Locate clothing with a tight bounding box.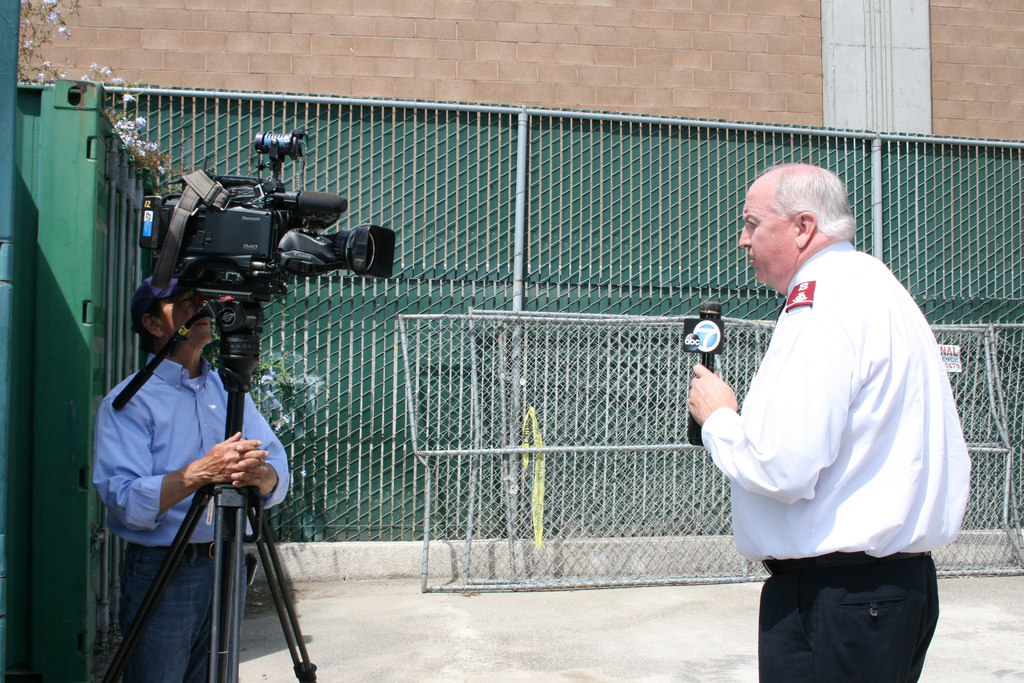
[92,348,291,682].
